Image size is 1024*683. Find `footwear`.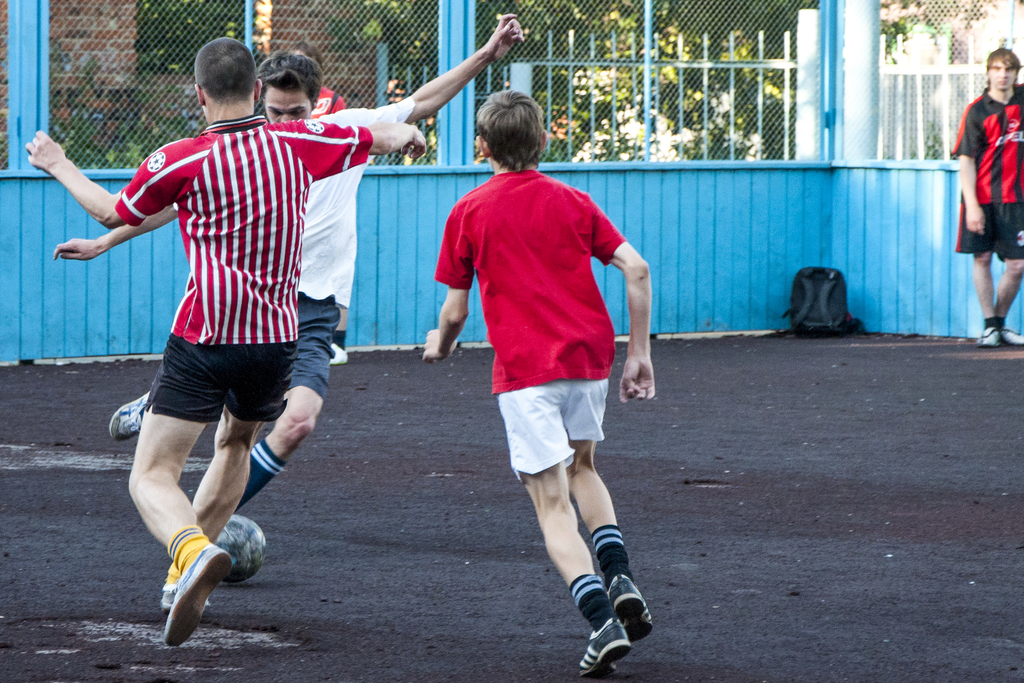
{"left": 607, "top": 572, "right": 651, "bottom": 643}.
